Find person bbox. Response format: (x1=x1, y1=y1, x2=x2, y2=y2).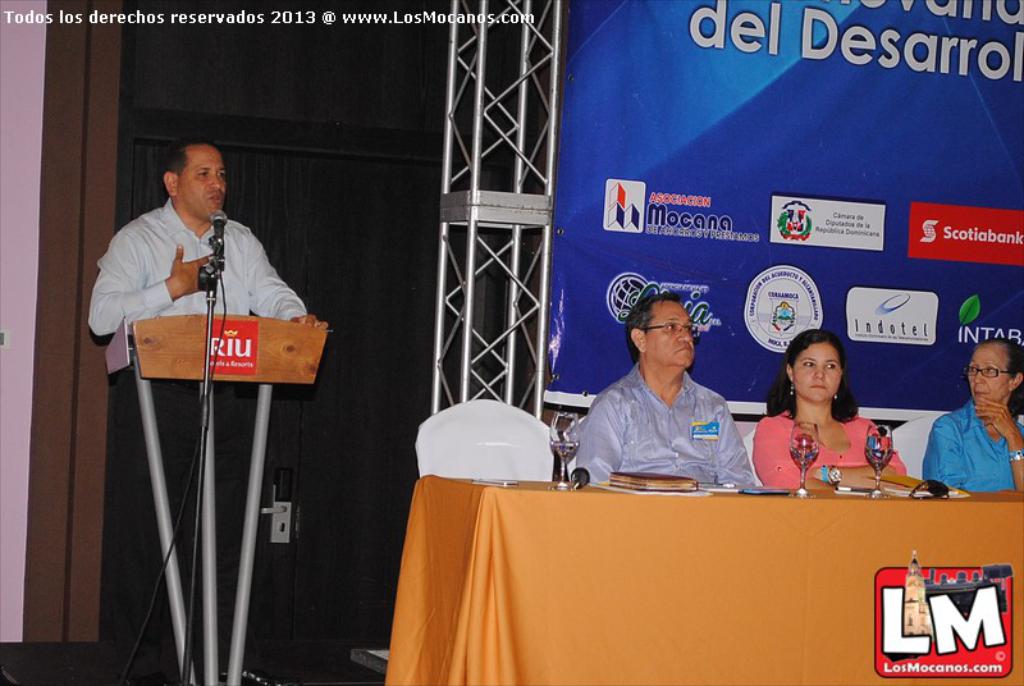
(x1=746, y1=334, x2=906, y2=493).
